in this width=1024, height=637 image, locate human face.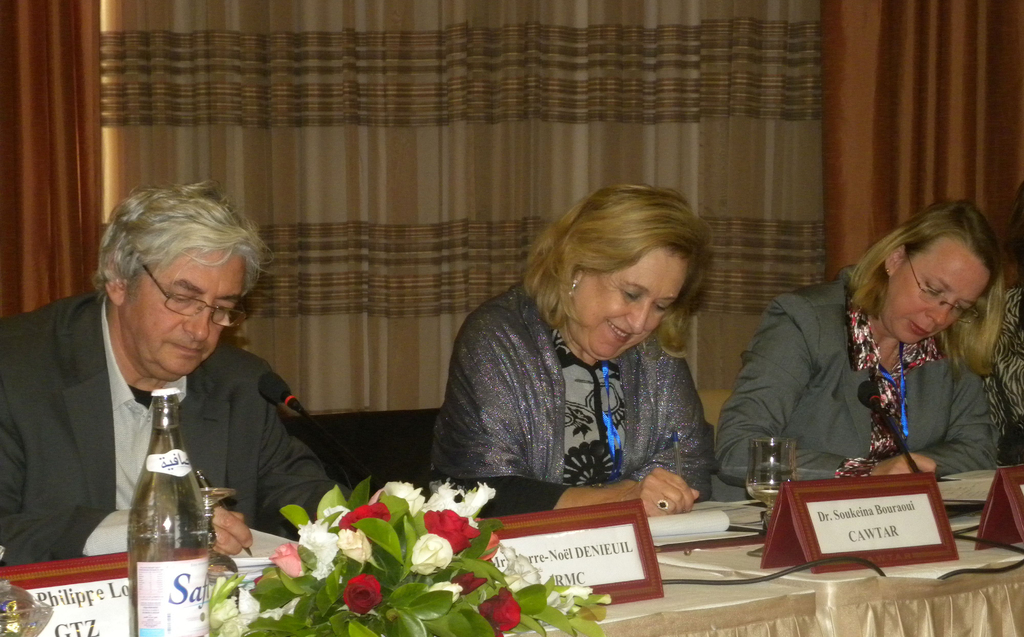
Bounding box: locate(118, 251, 245, 379).
